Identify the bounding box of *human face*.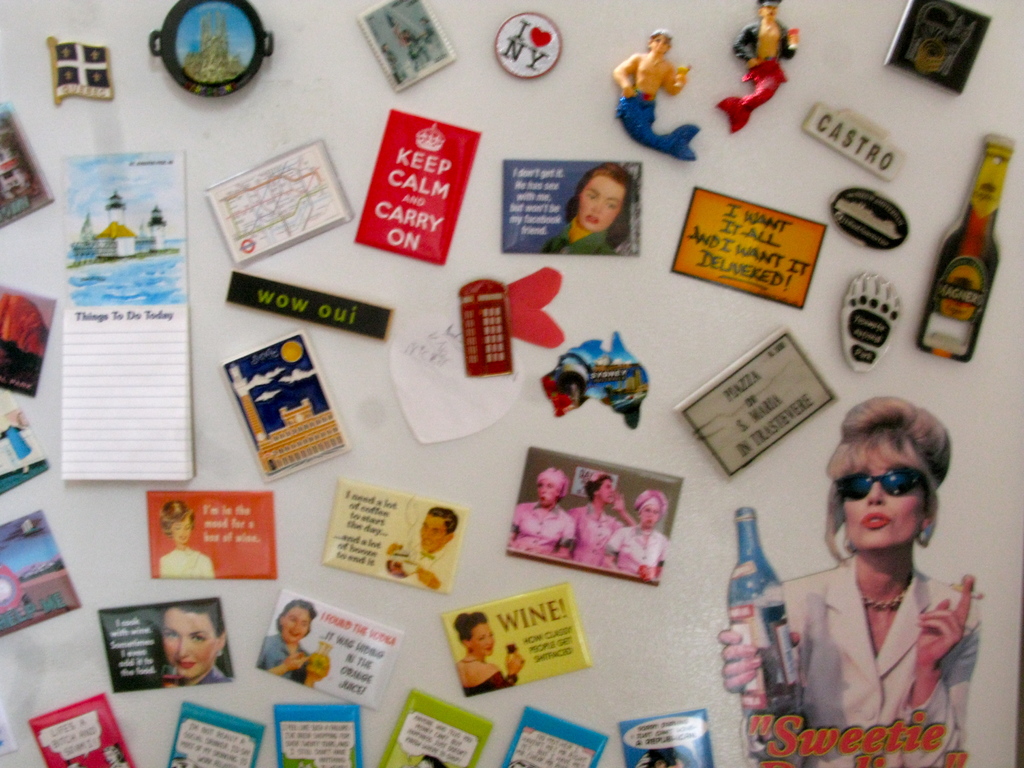
locate(161, 610, 218, 679).
